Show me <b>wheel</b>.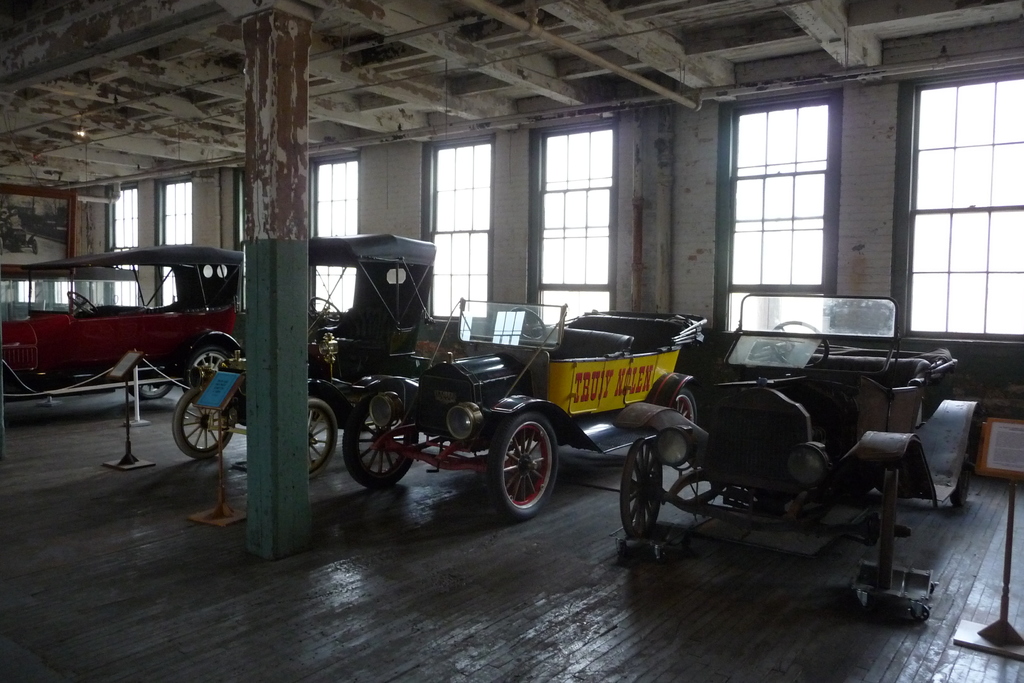
<b>wheel</b> is here: (left=178, top=335, right=232, bottom=397).
